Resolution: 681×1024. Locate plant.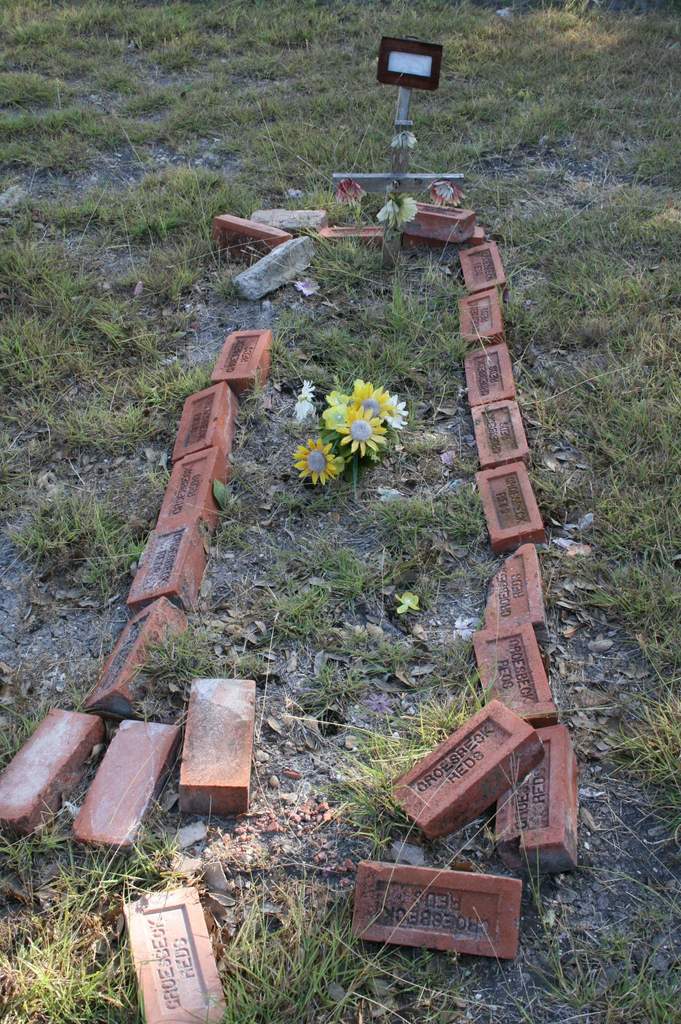
295 382 408 485.
